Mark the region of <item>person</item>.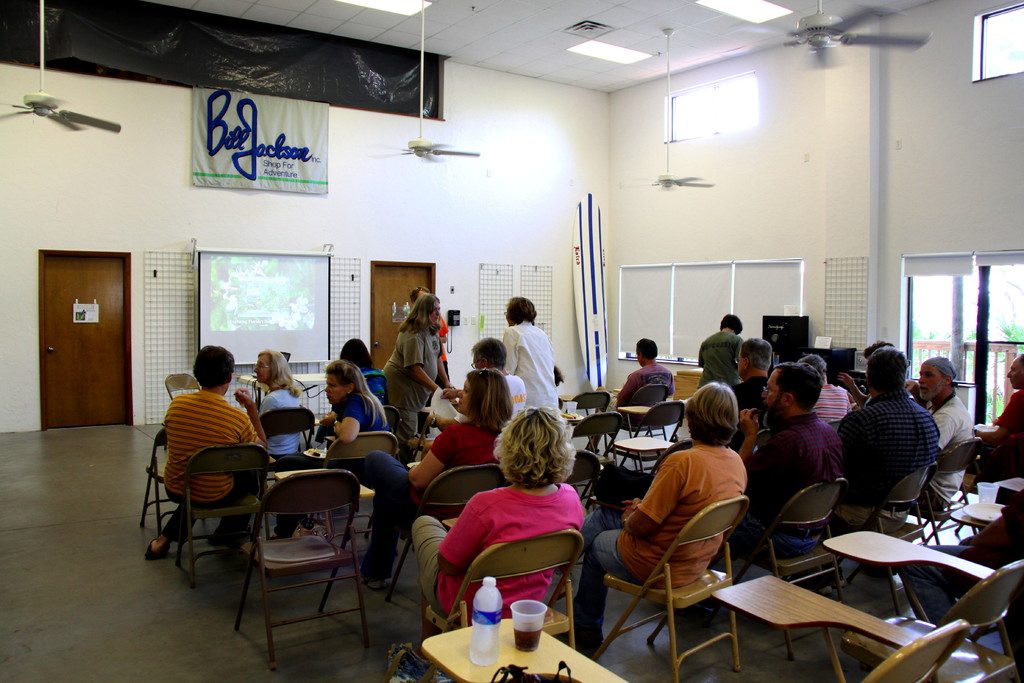
Region: locate(492, 297, 567, 424).
